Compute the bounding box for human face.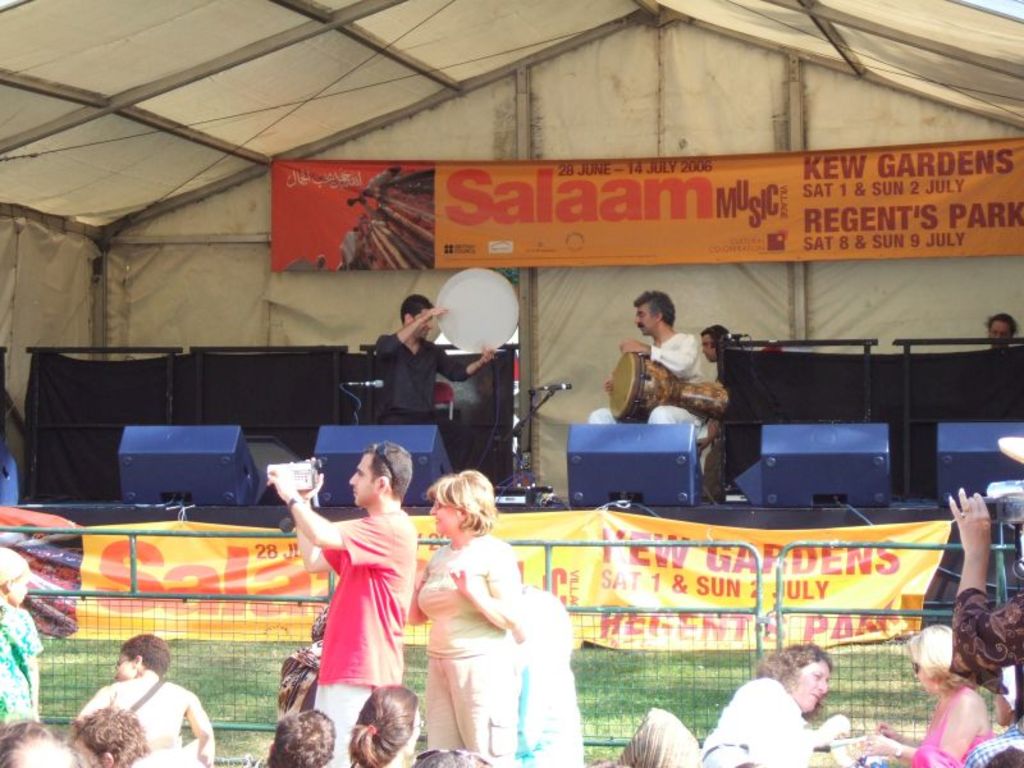
(637, 312, 658, 338).
